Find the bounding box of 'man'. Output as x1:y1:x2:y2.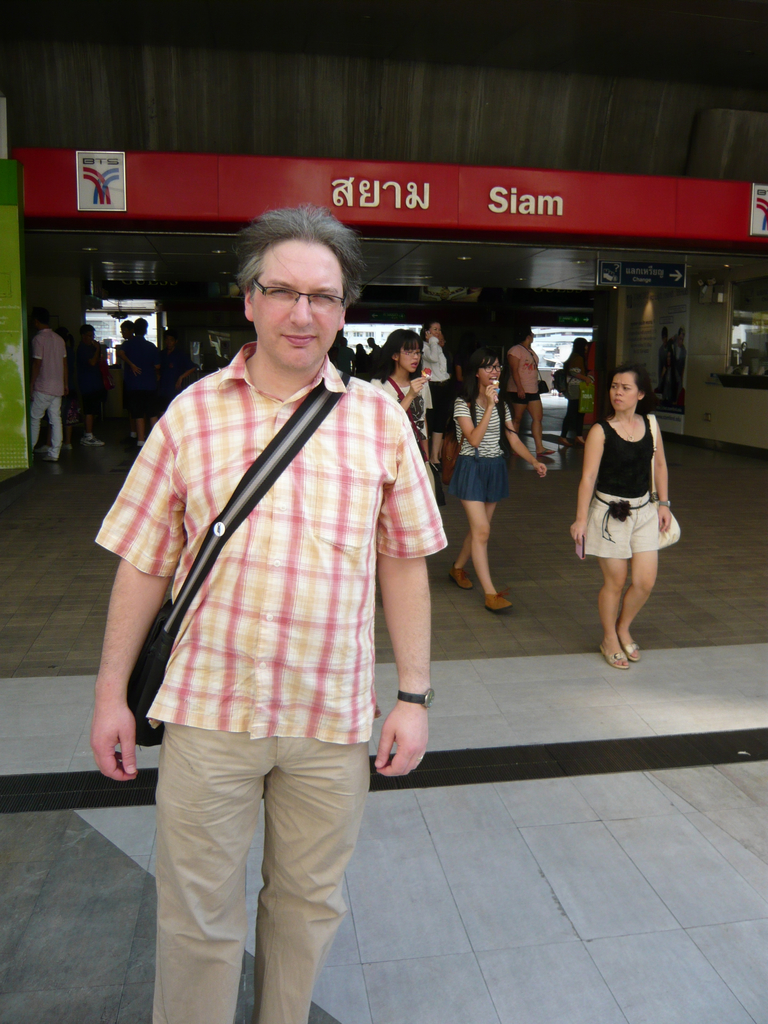
86:207:432:1023.
